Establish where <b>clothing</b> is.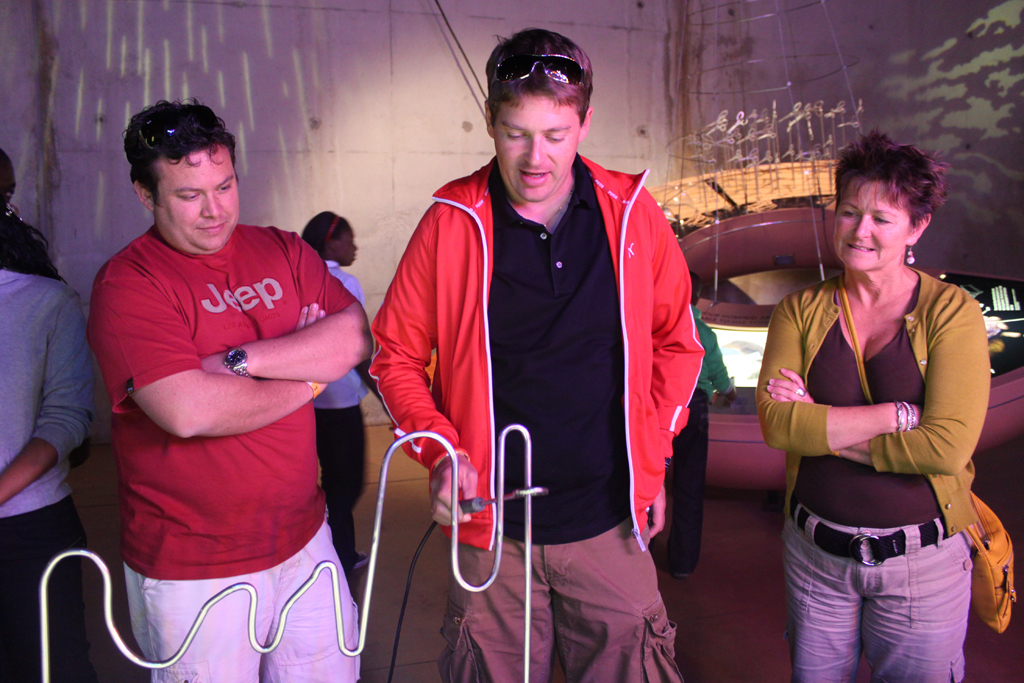
Established at <box>308,256,364,566</box>.
